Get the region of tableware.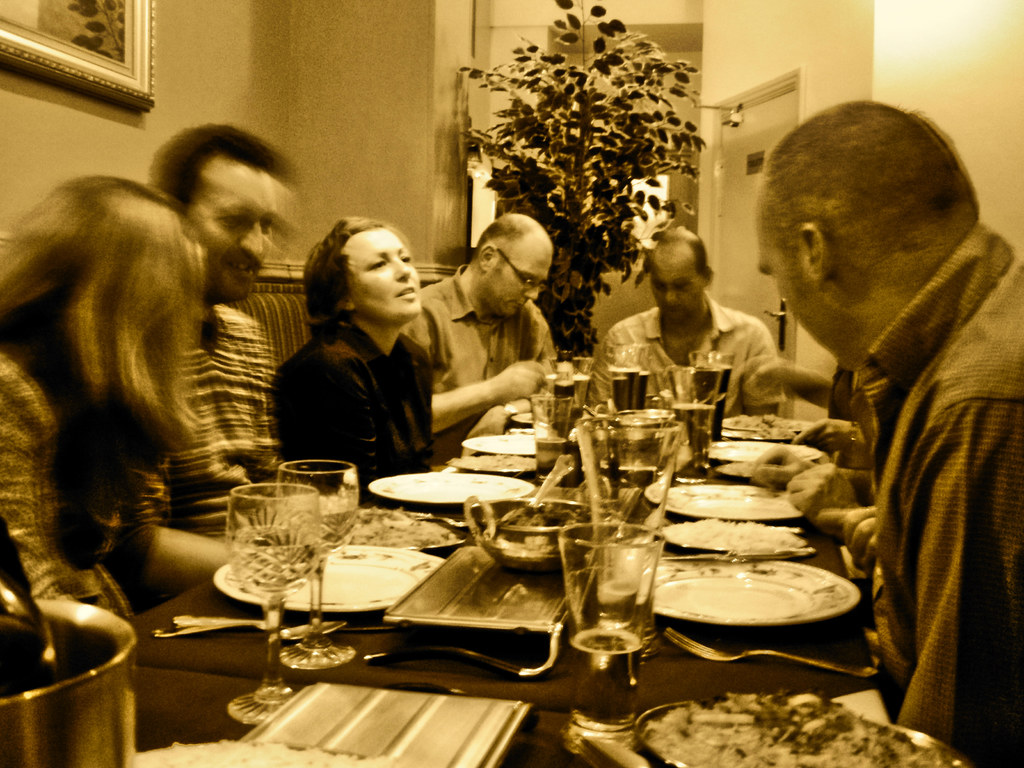
(463, 430, 556, 497).
